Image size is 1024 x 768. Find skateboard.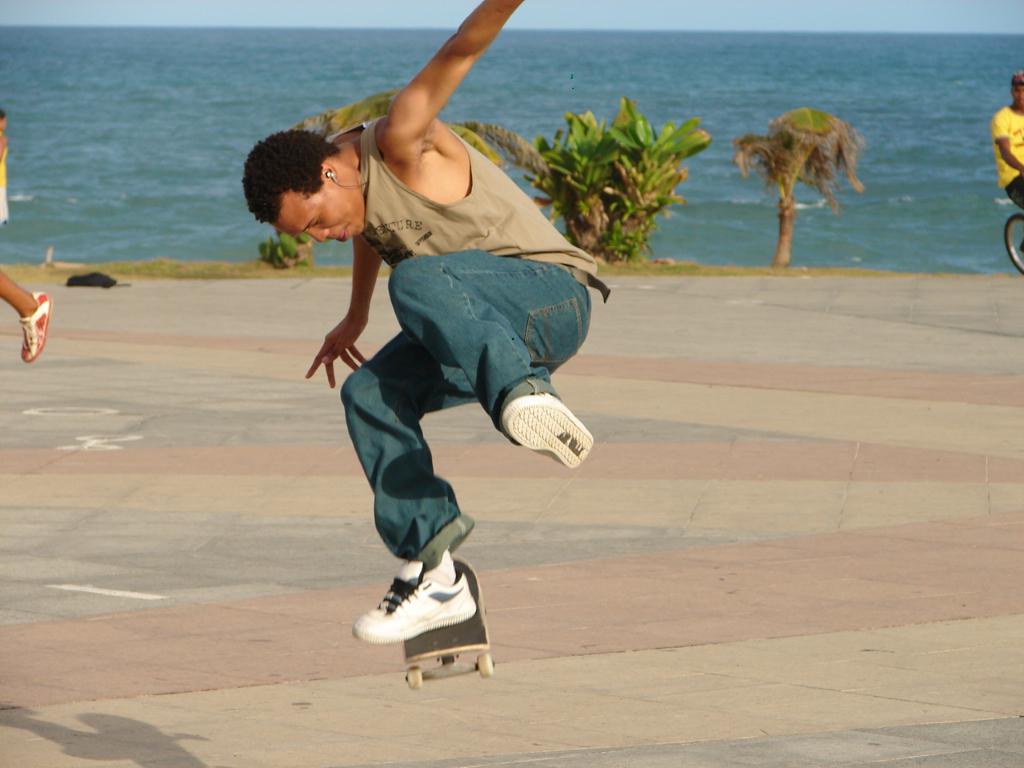
<bbox>404, 554, 495, 692</bbox>.
